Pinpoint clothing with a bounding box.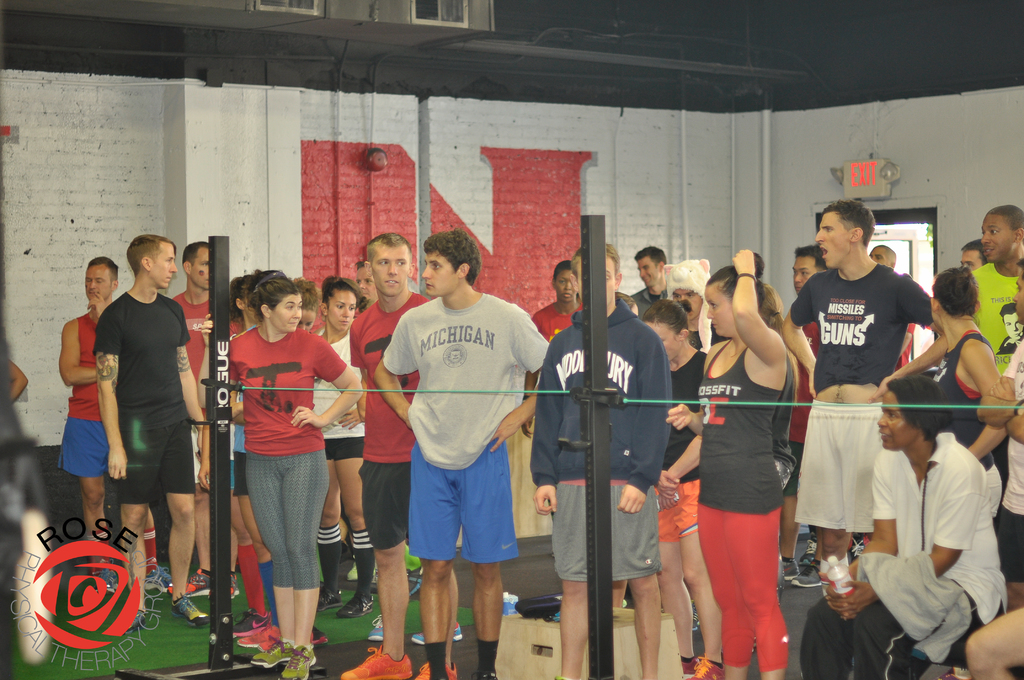
pyautogui.locateOnScreen(534, 291, 674, 583).
